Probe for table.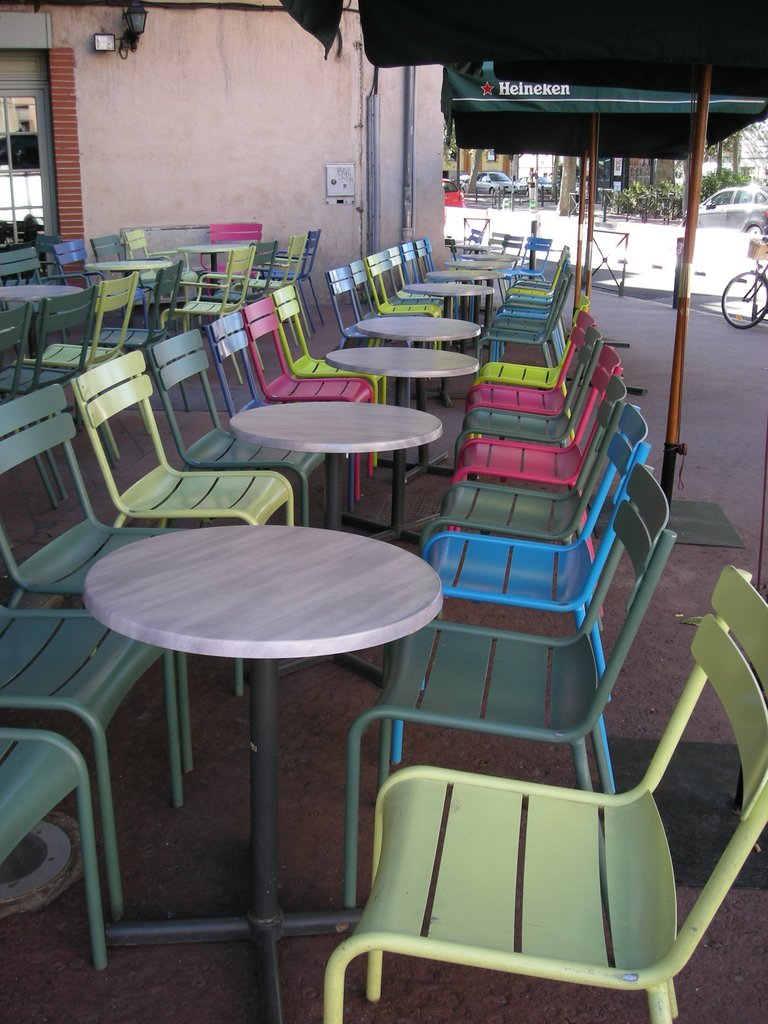
Probe result: box(177, 244, 243, 297).
